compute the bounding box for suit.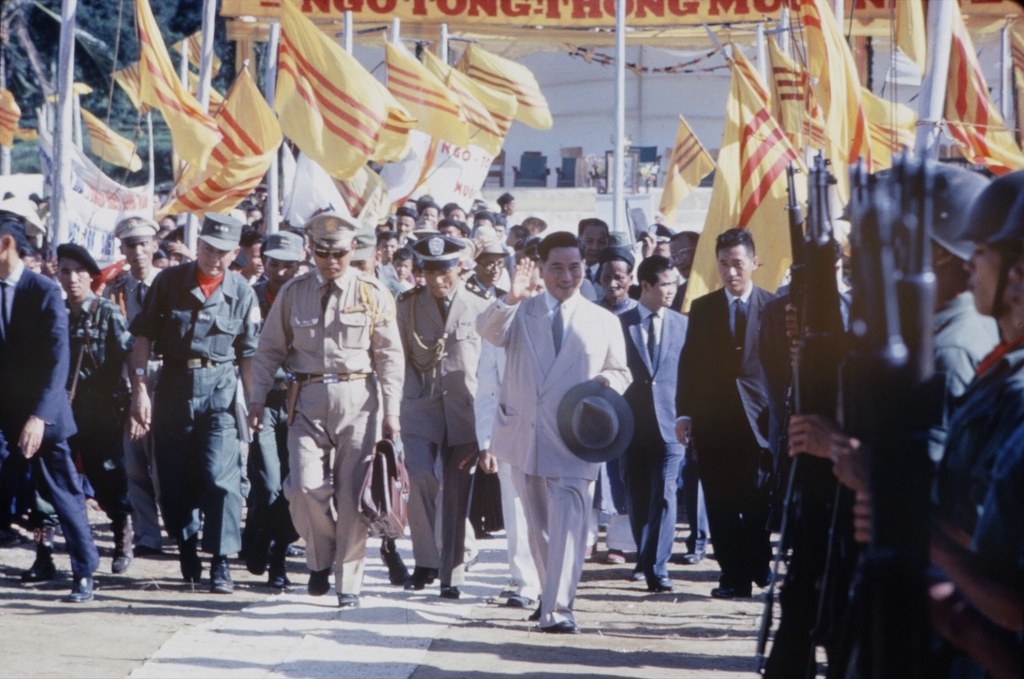
crop(688, 226, 798, 598).
